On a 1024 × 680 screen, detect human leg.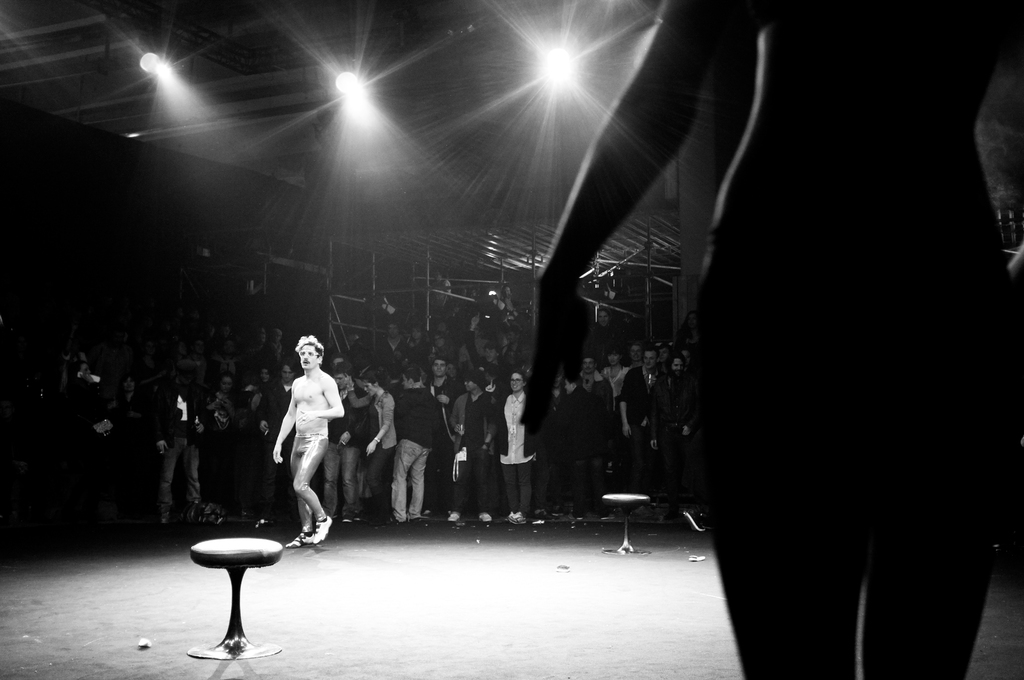
detection(342, 441, 359, 520).
